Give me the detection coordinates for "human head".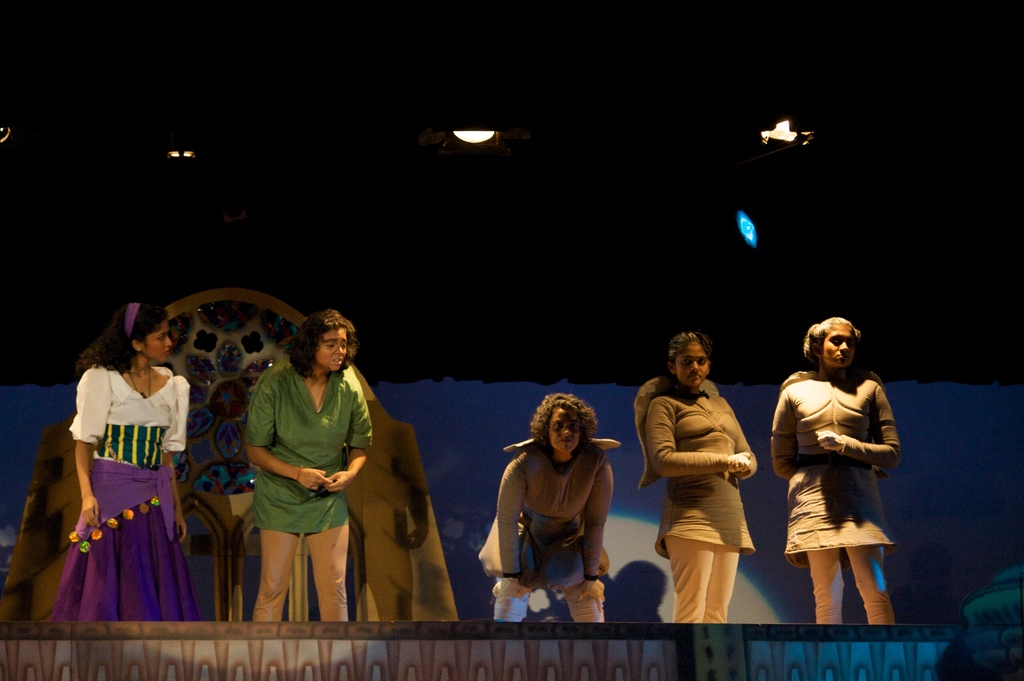
bbox(114, 303, 173, 364).
